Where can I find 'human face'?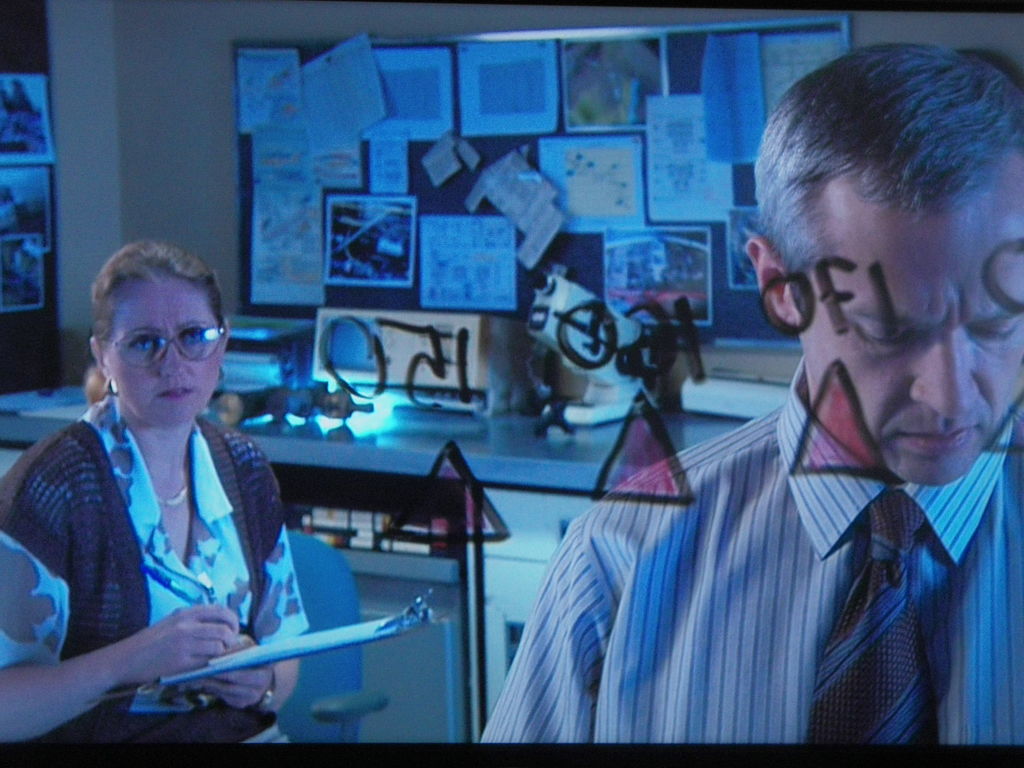
You can find it at bbox=[799, 157, 1022, 485].
